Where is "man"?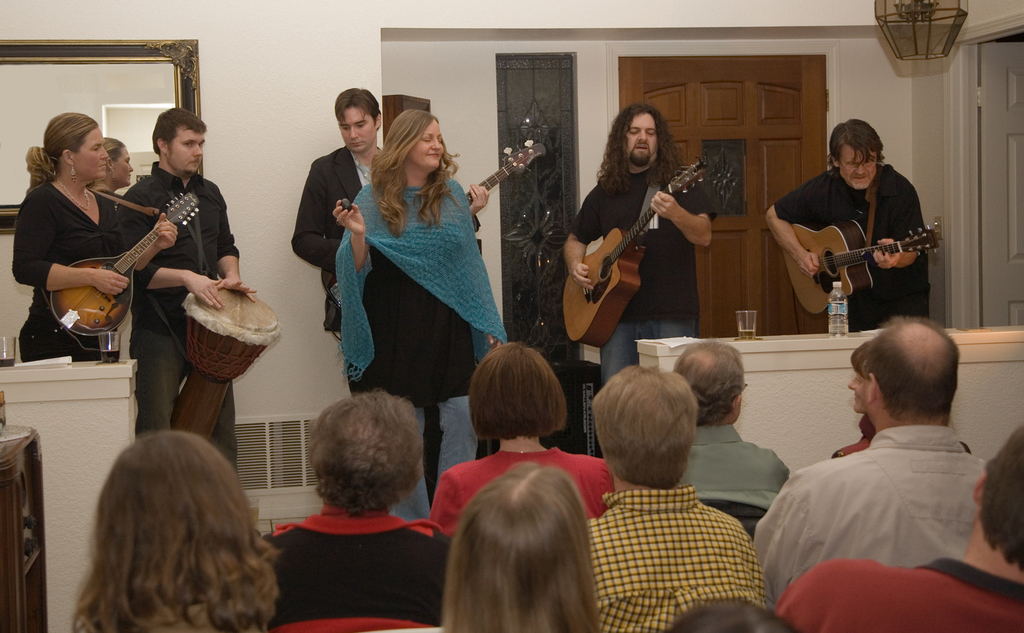
[764, 113, 929, 332].
